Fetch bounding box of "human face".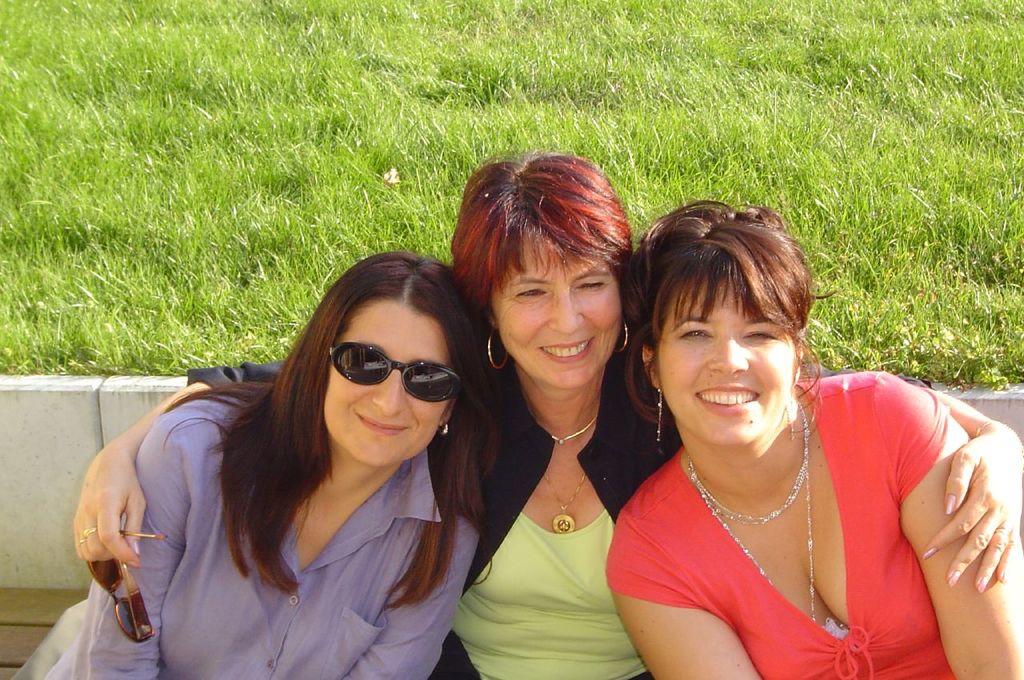
Bbox: locate(658, 282, 797, 448).
